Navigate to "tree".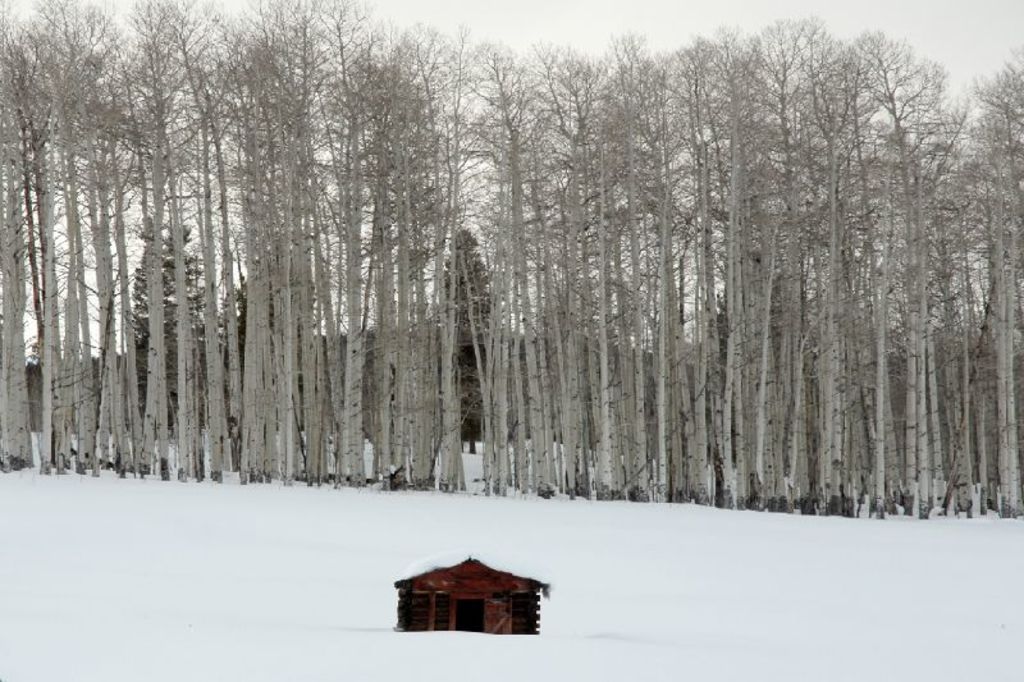
Navigation target: 0,10,36,484.
